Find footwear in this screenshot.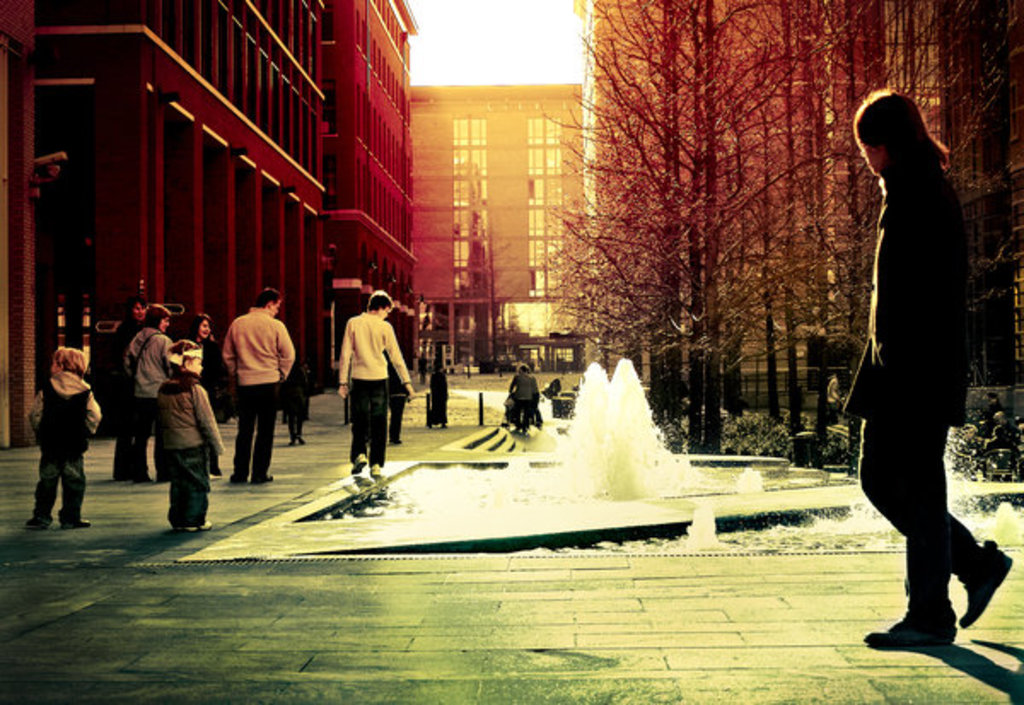
The bounding box for footwear is bbox=(183, 516, 215, 534).
